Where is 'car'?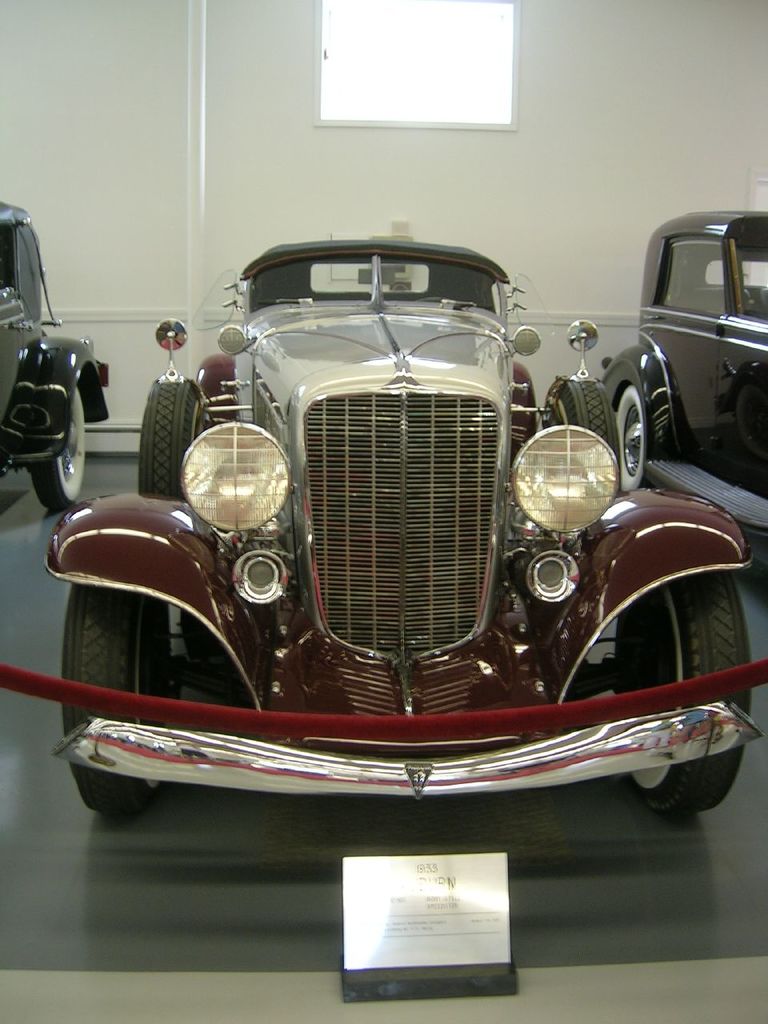
[0, 204, 109, 514].
